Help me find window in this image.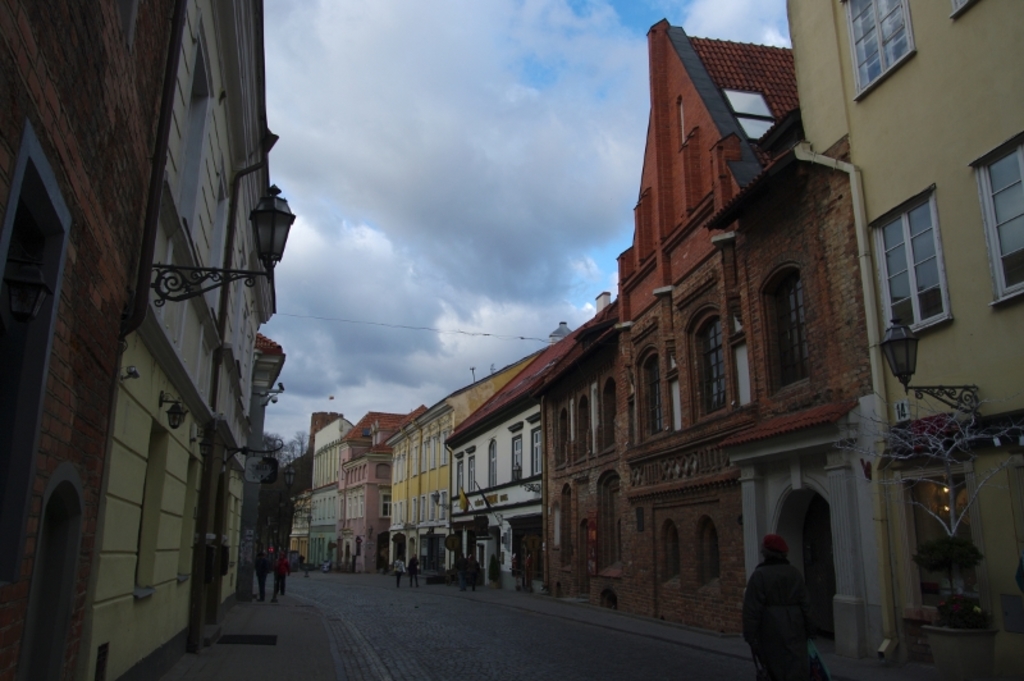
Found it: left=632, top=184, right=654, bottom=269.
